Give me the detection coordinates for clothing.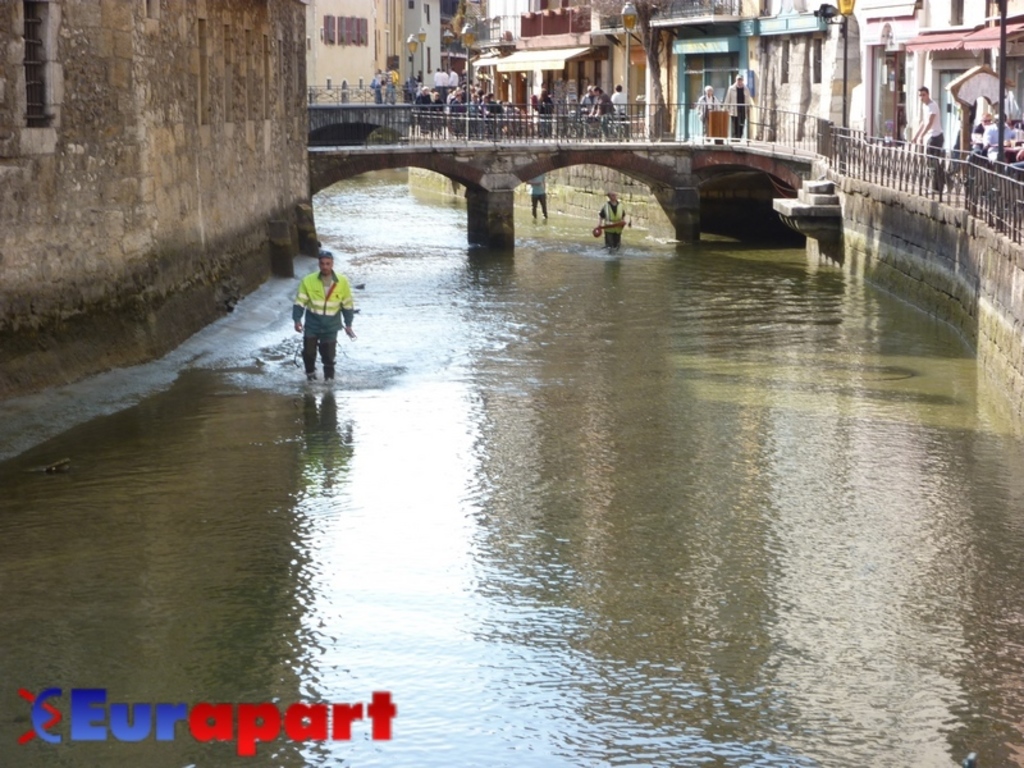
(left=723, top=81, right=753, bottom=146).
